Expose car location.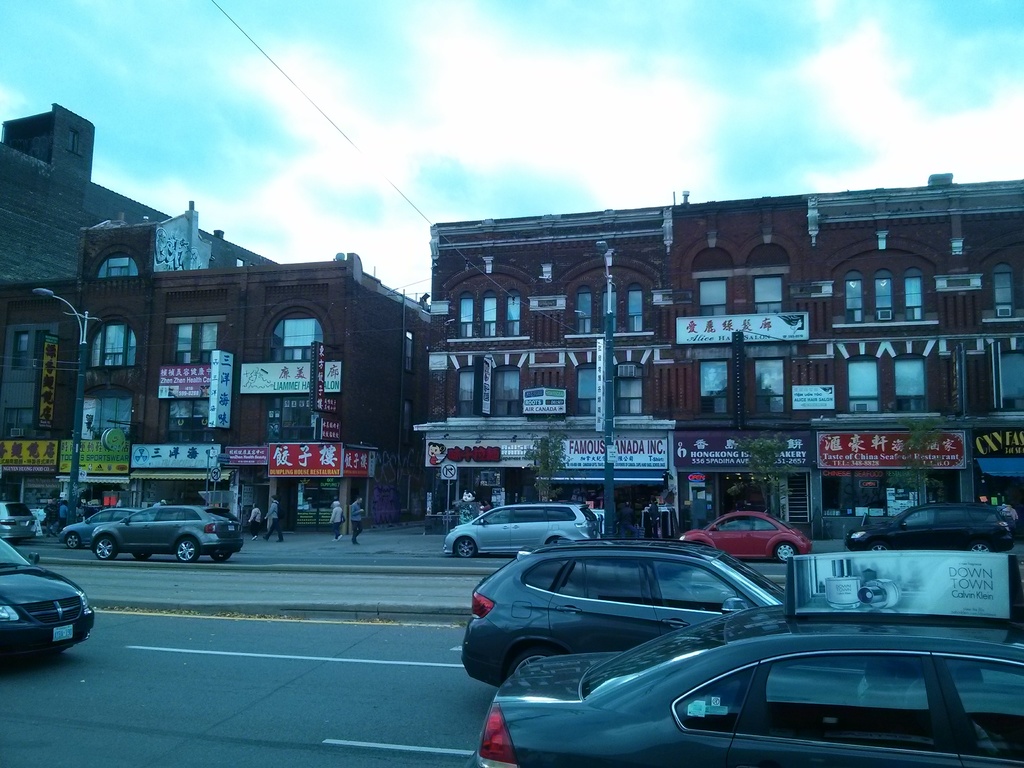
Exposed at crop(0, 534, 93, 660).
